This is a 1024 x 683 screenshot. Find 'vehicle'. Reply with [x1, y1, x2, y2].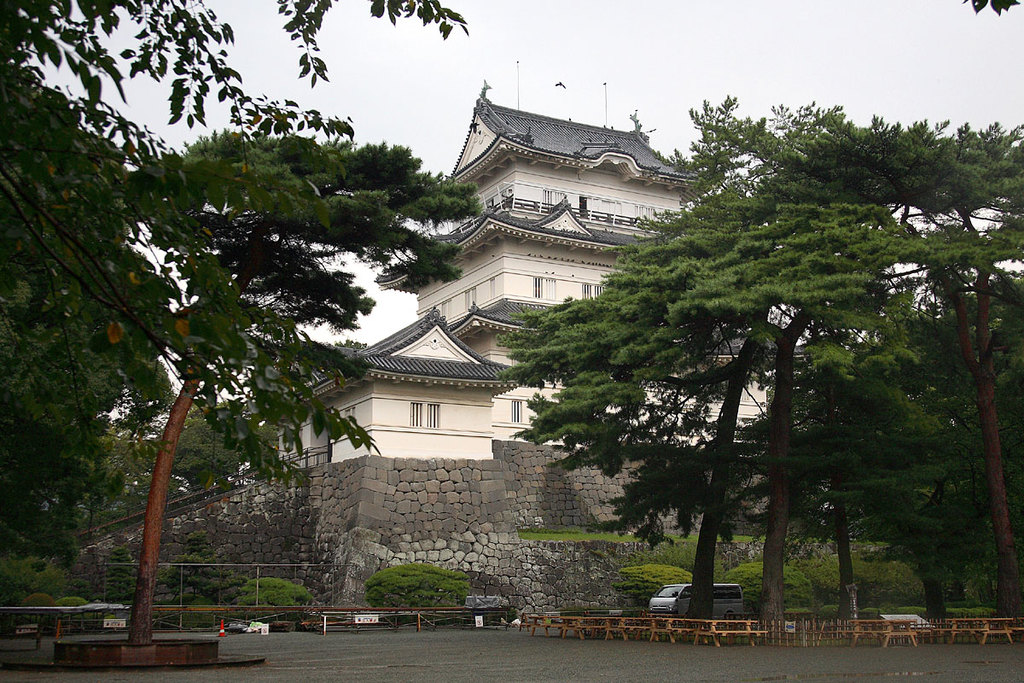
[649, 581, 746, 622].
